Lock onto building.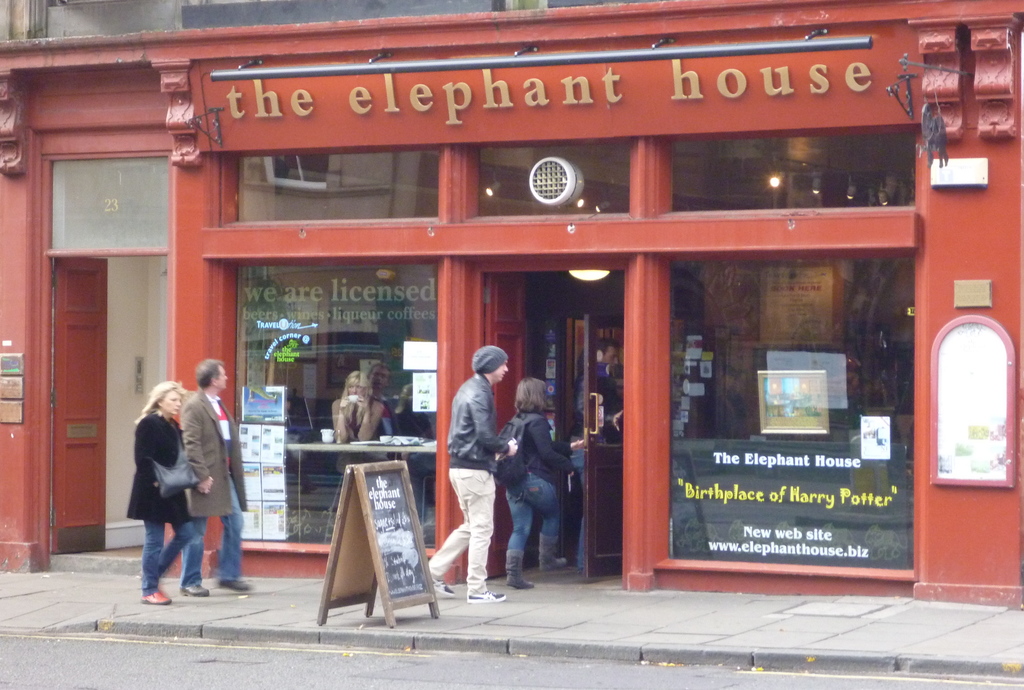
Locked: [left=2, top=0, right=1023, bottom=613].
